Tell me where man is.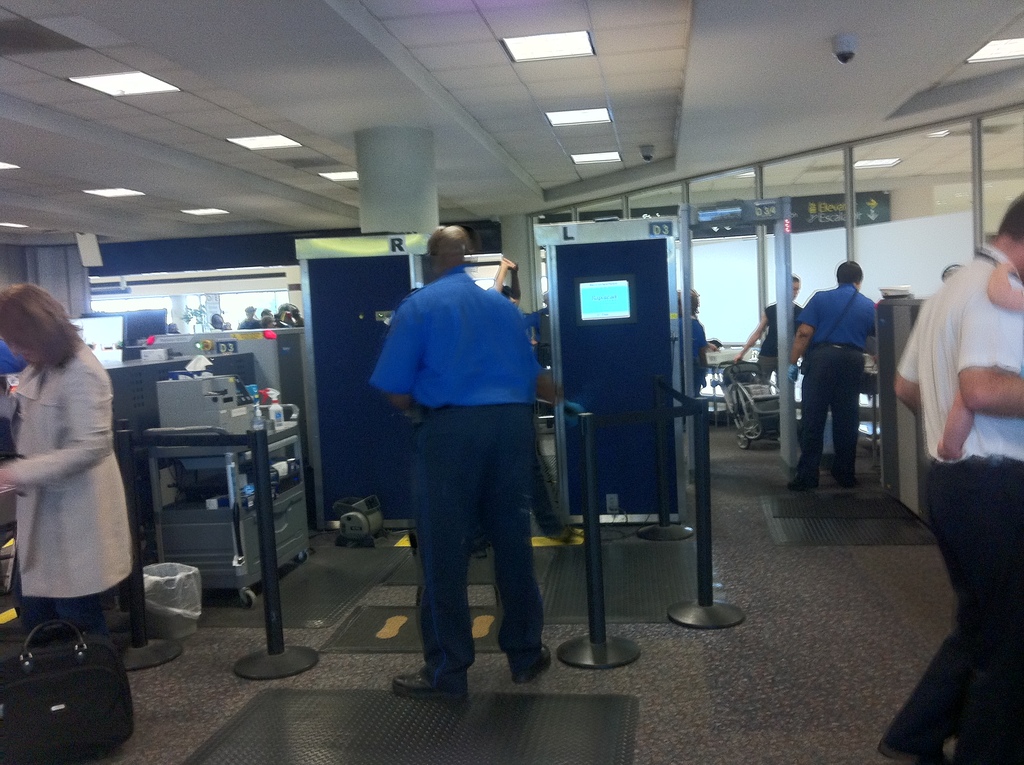
man is at pyautogui.locateOnScreen(730, 275, 806, 386).
